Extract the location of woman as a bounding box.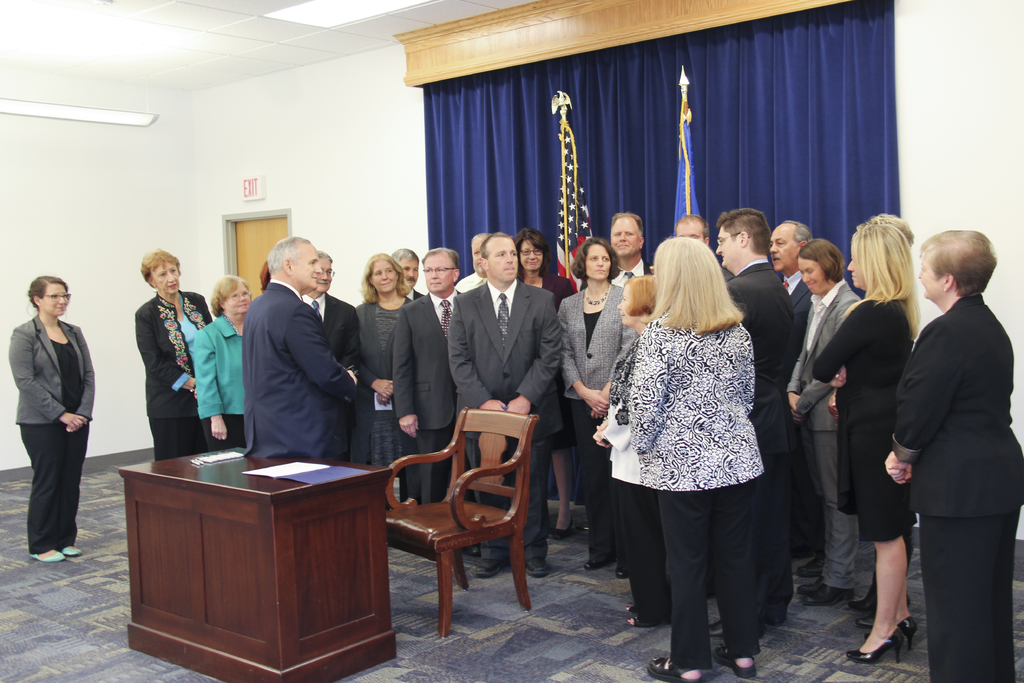
<bbox>605, 227, 793, 682</bbox>.
